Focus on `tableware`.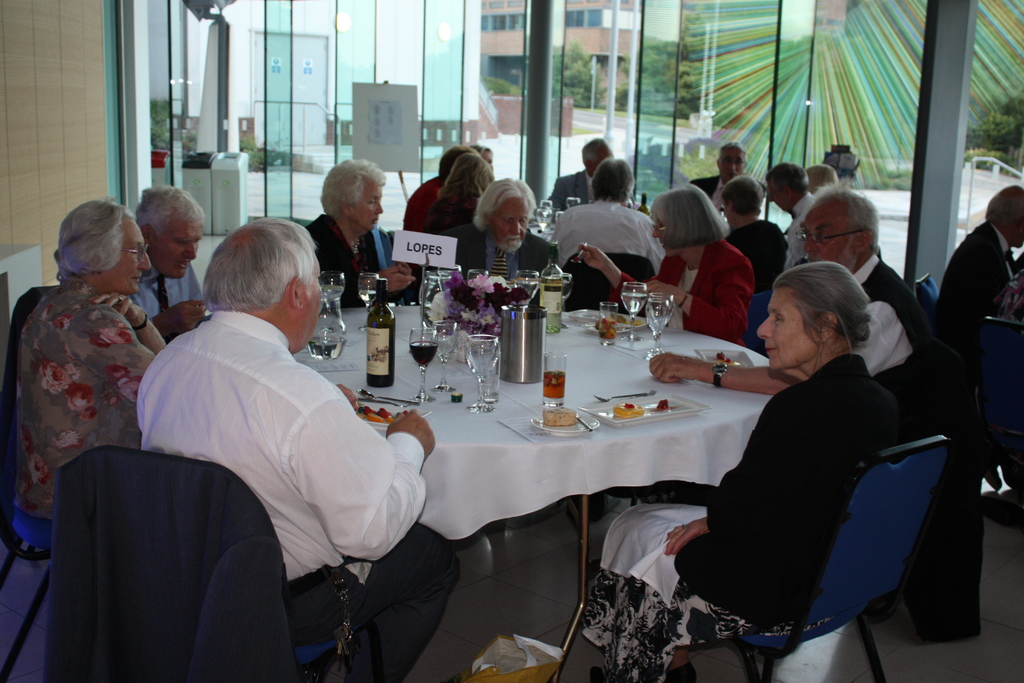
Focused at bbox(355, 390, 412, 404).
